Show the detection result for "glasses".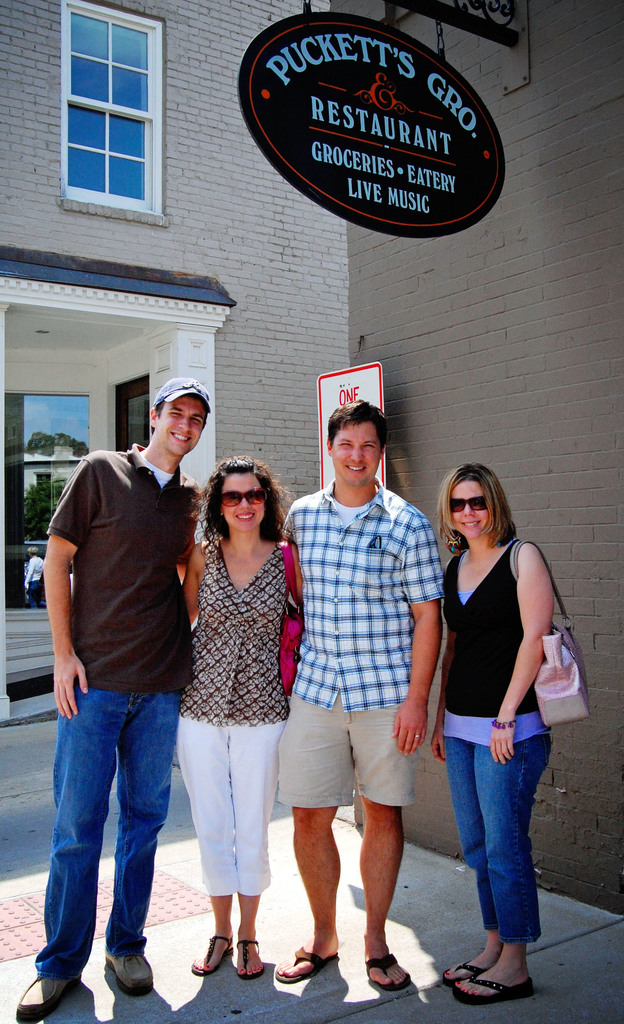
[447,497,494,512].
